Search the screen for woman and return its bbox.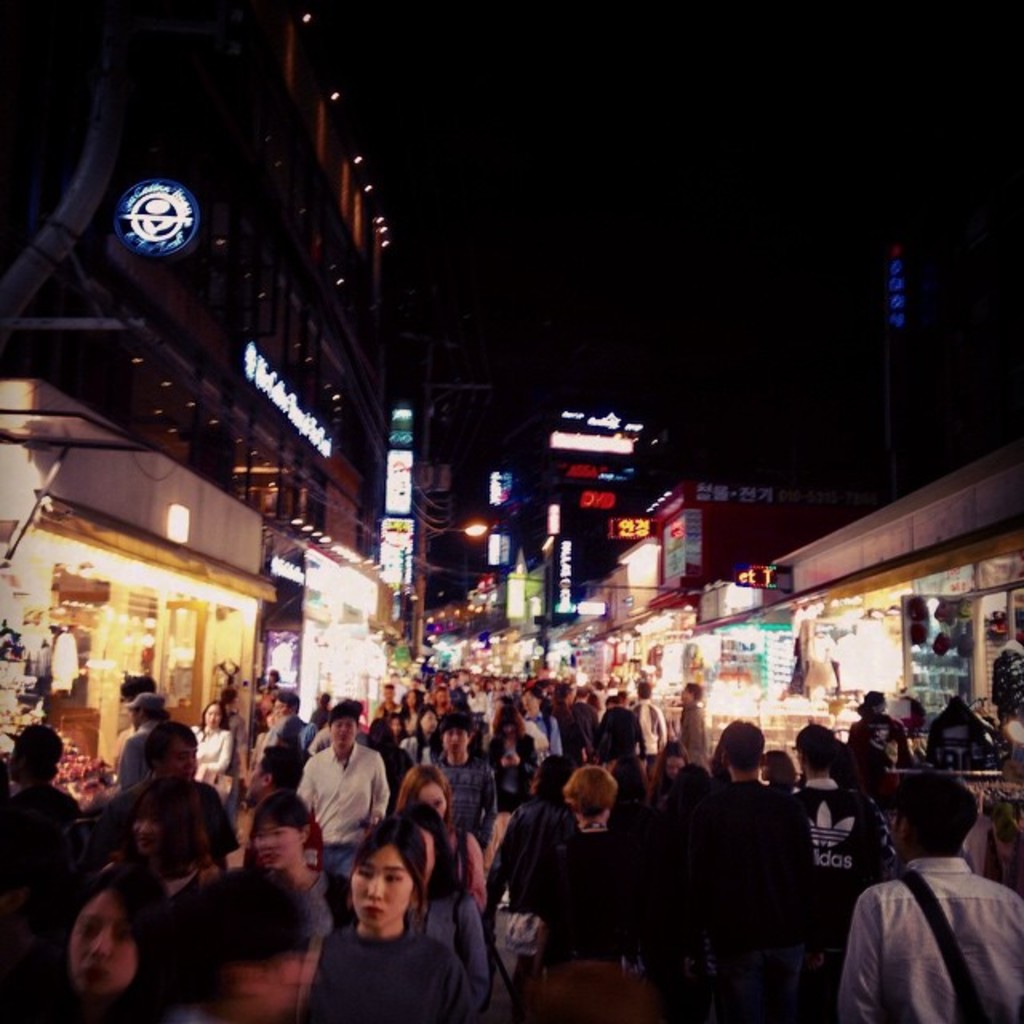
Found: <region>397, 765, 490, 915</region>.
